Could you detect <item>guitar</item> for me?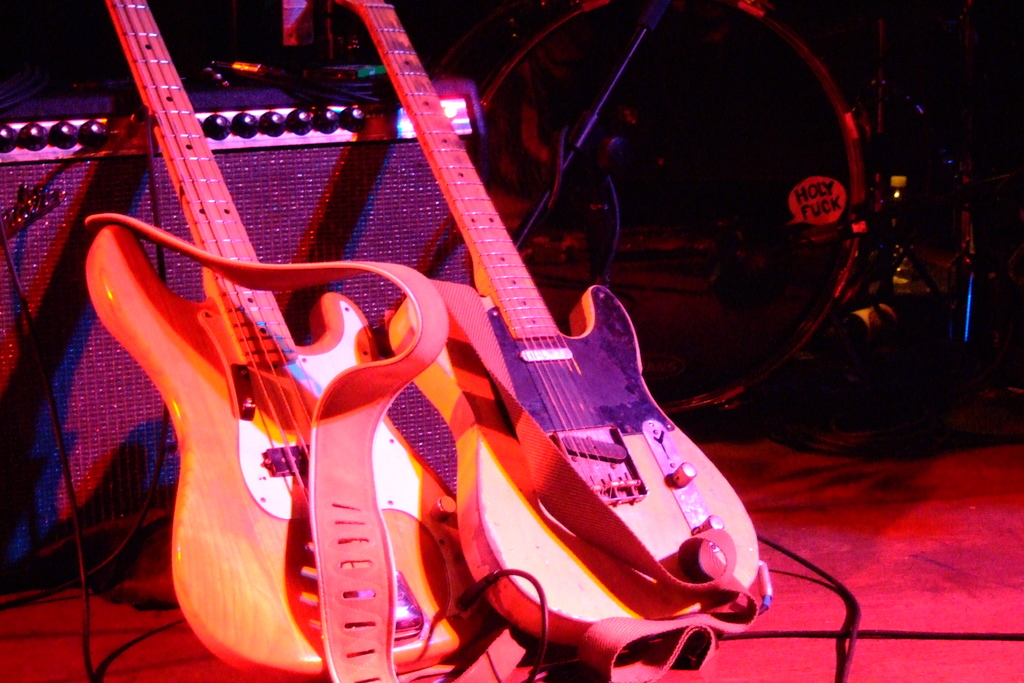
Detection result: pyautogui.locateOnScreen(333, 0, 755, 654).
